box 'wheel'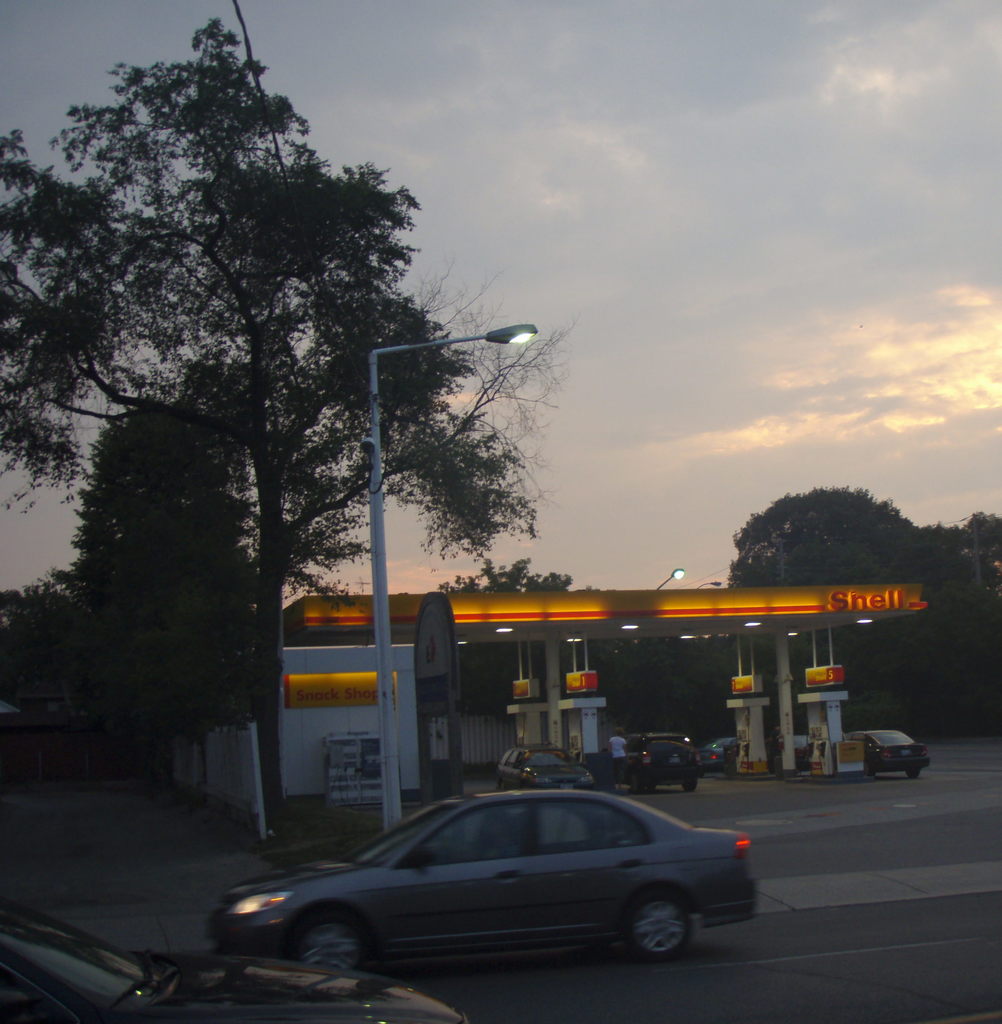
[628, 888, 693, 970]
